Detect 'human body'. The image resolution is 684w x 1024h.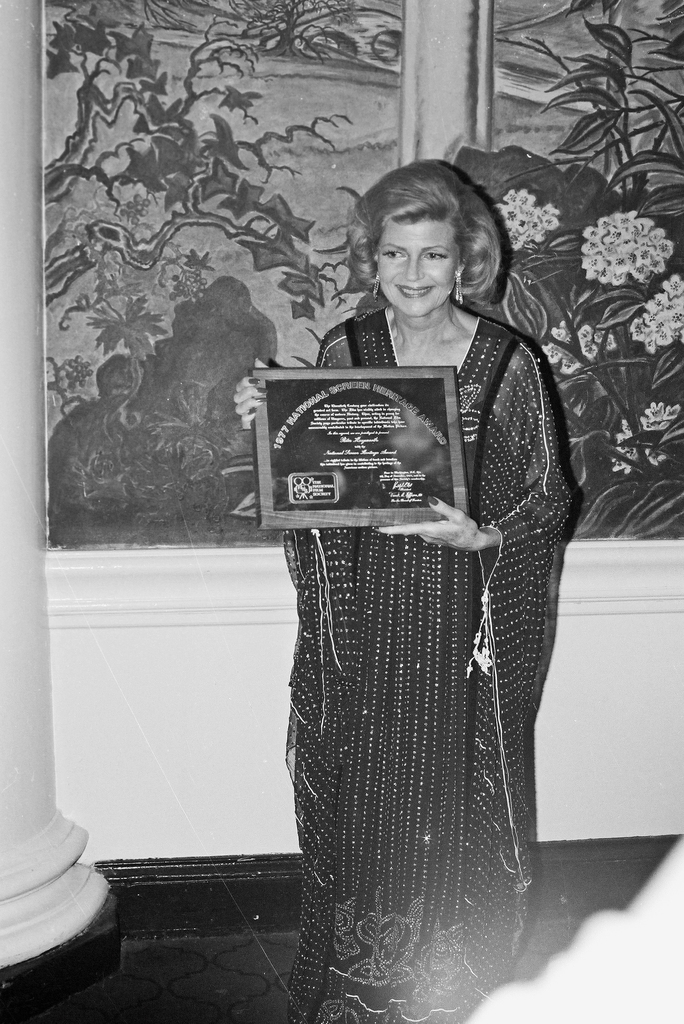
left=256, top=179, right=564, bottom=995.
